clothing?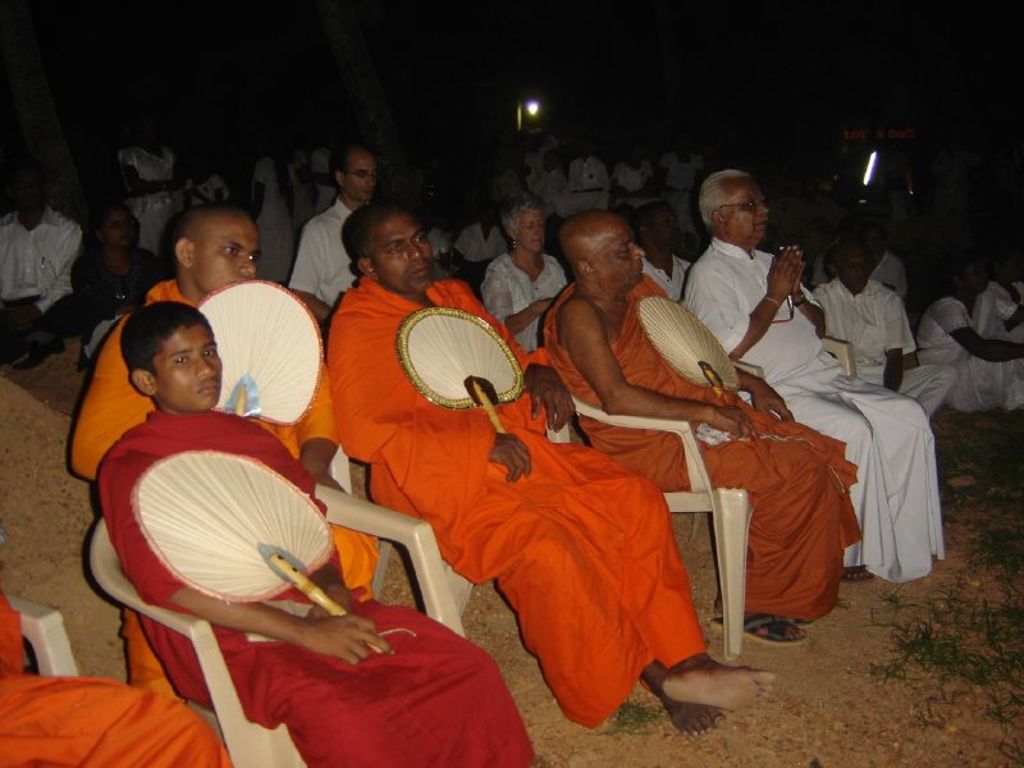
<bbox>535, 280, 868, 611</bbox>
